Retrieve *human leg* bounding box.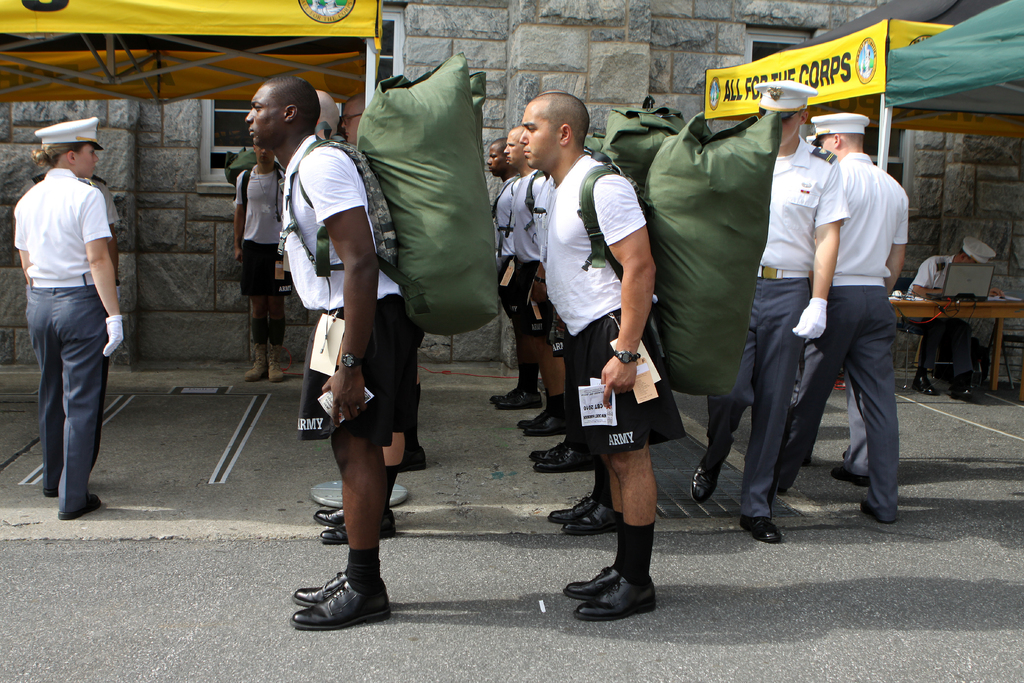
Bounding box: 518 260 545 428.
